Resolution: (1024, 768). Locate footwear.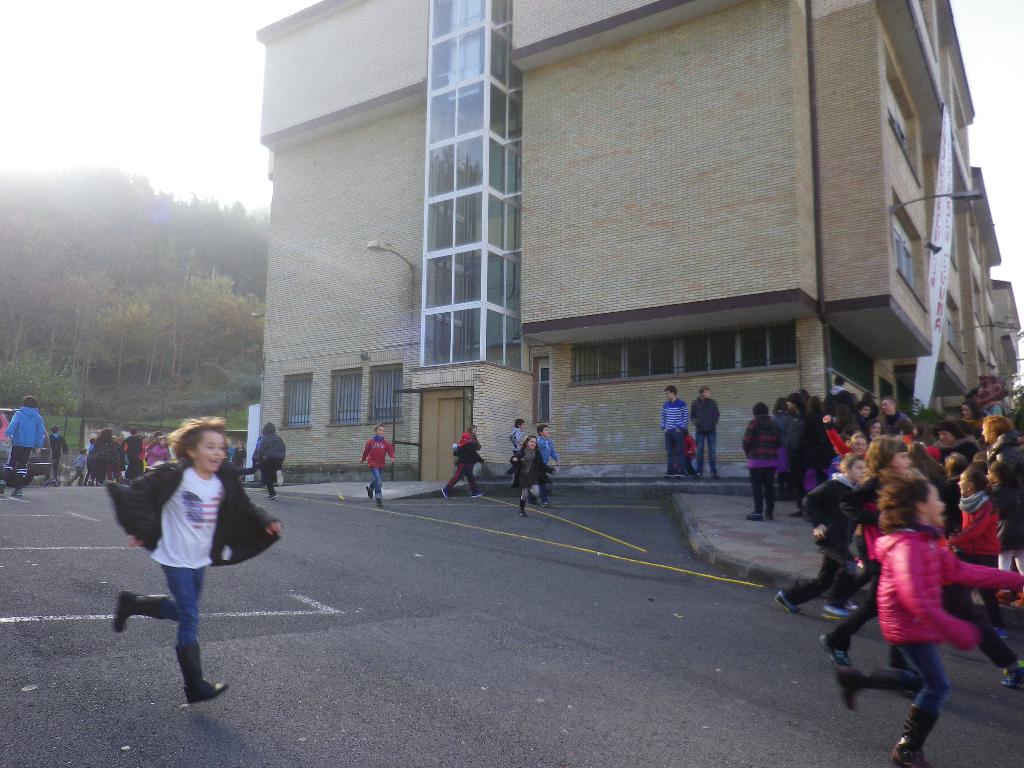
bbox=(36, 478, 50, 486).
